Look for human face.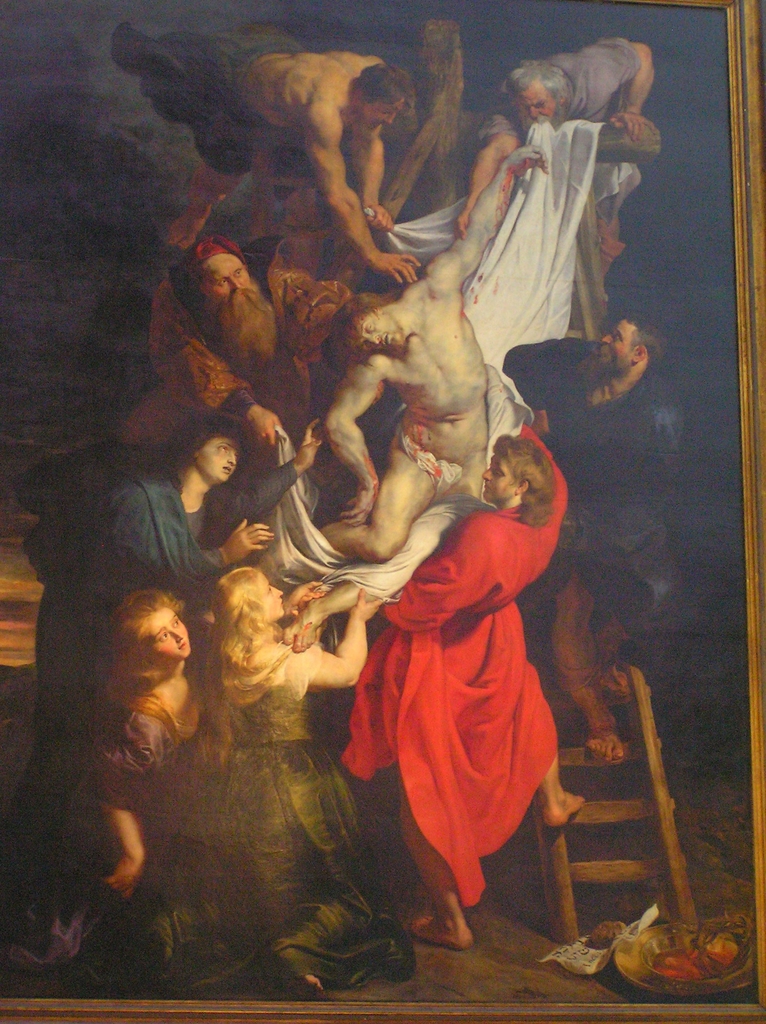
Found: left=369, top=101, right=401, bottom=132.
